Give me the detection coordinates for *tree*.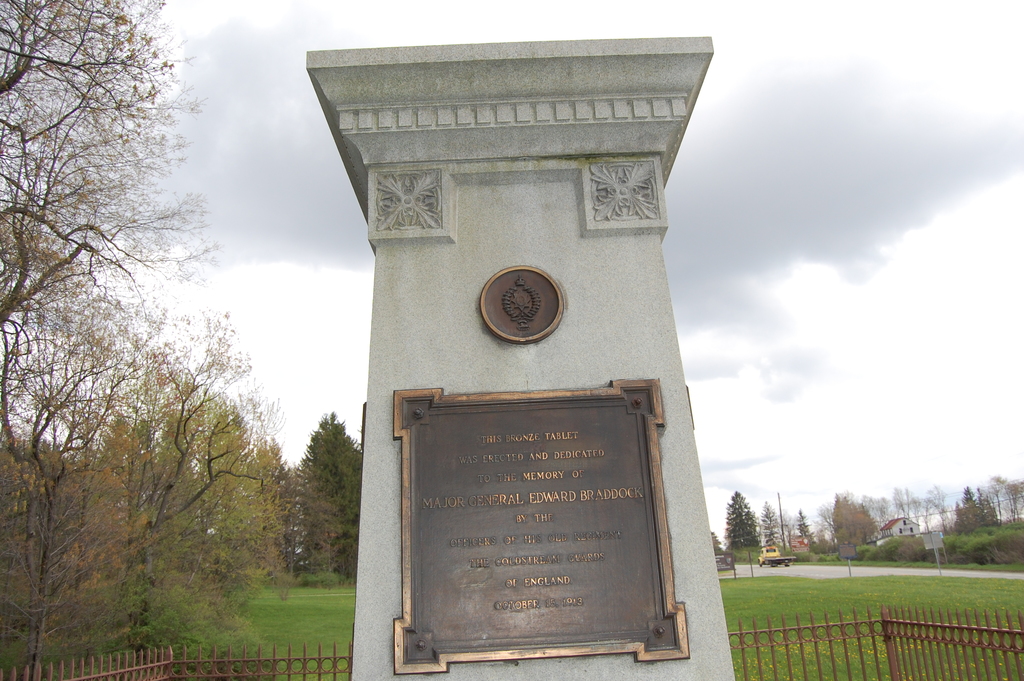
x1=54 y1=332 x2=262 y2=628.
